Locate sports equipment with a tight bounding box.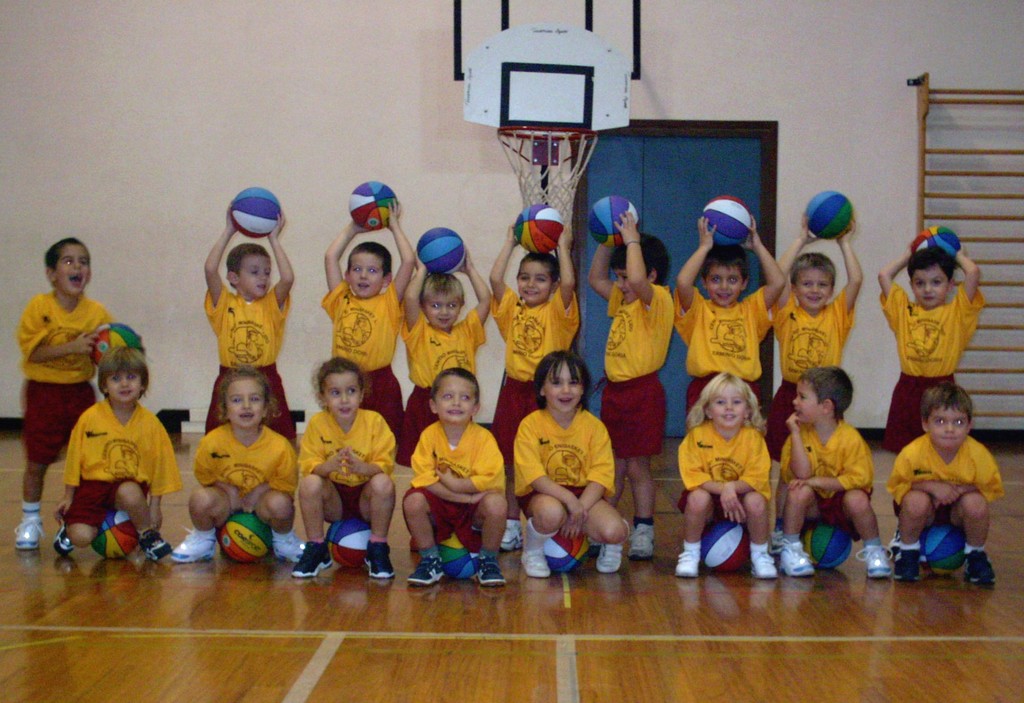
locate(511, 204, 563, 253).
